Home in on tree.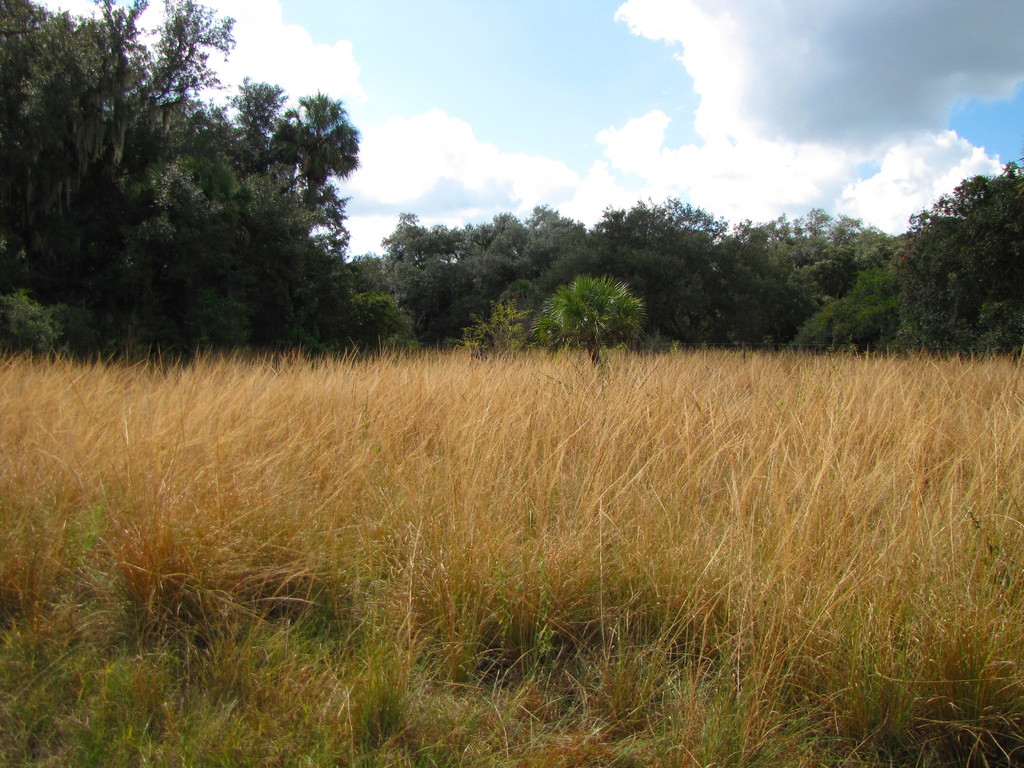
Homed in at [x1=372, y1=209, x2=468, y2=346].
